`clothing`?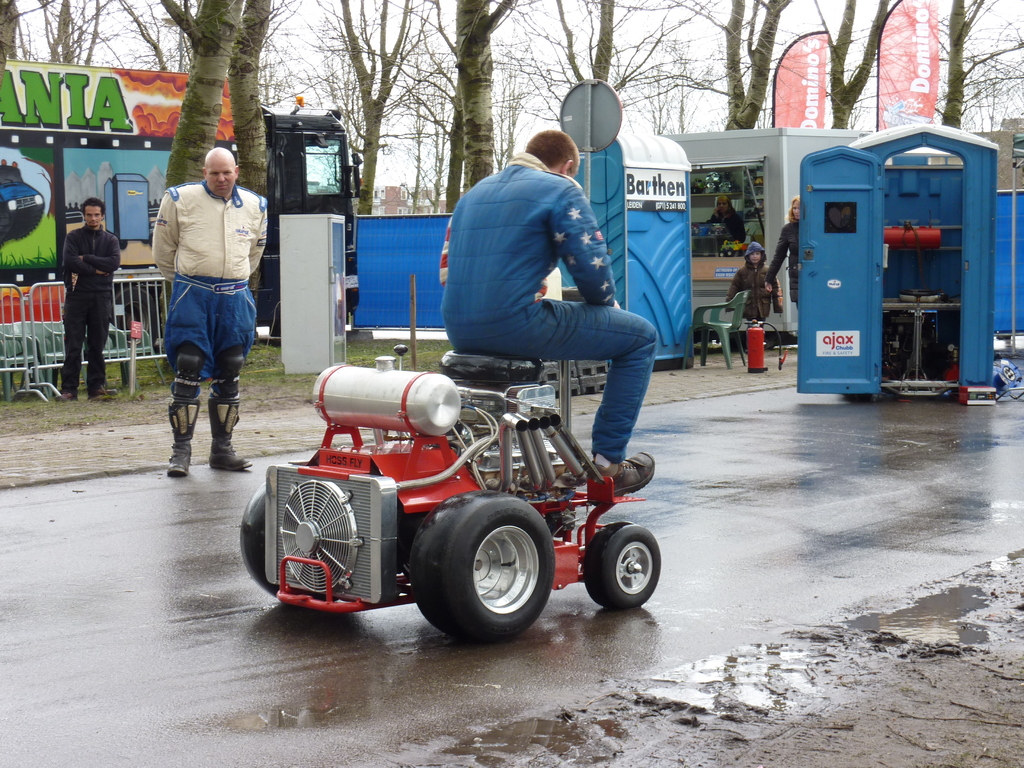
x1=58, y1=228, x2=124, y2=404
